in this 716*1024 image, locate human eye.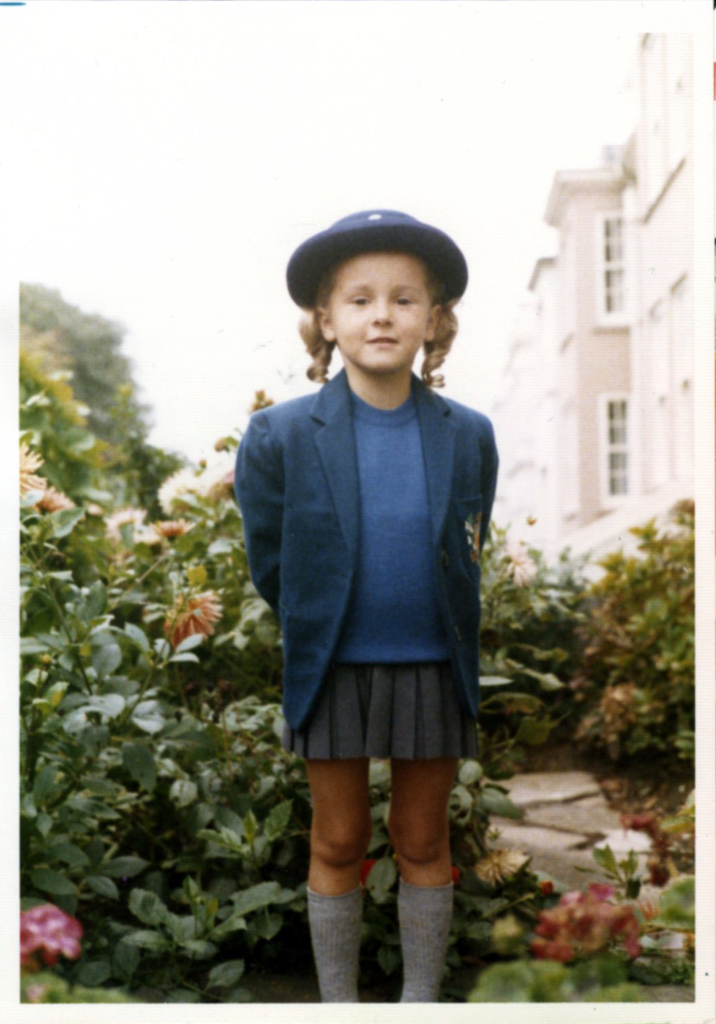
Bounding box: bbox=(343, 292, 372, 308).
